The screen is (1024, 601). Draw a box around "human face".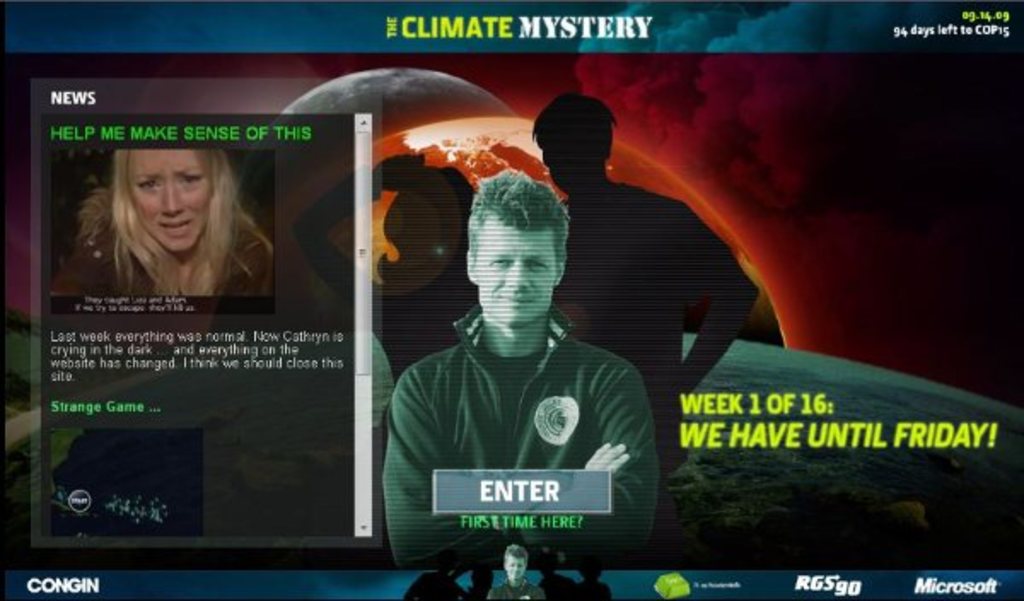
466,207,558,330.
